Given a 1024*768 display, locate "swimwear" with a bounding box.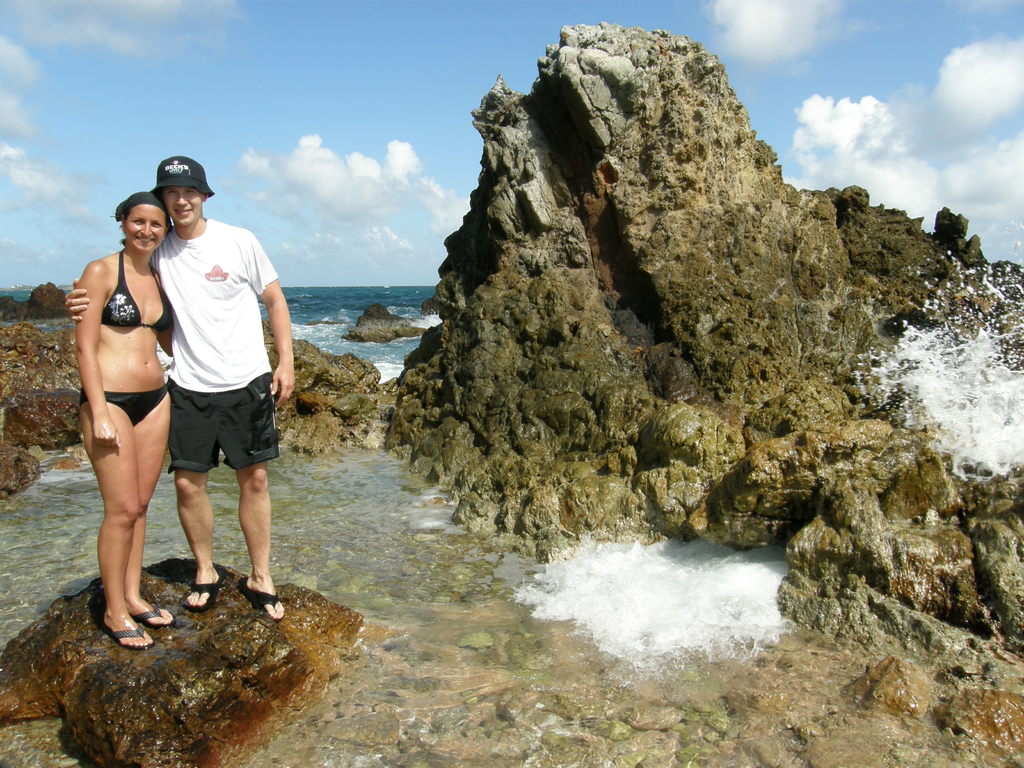
Located: 99, 247, 177, 335.
